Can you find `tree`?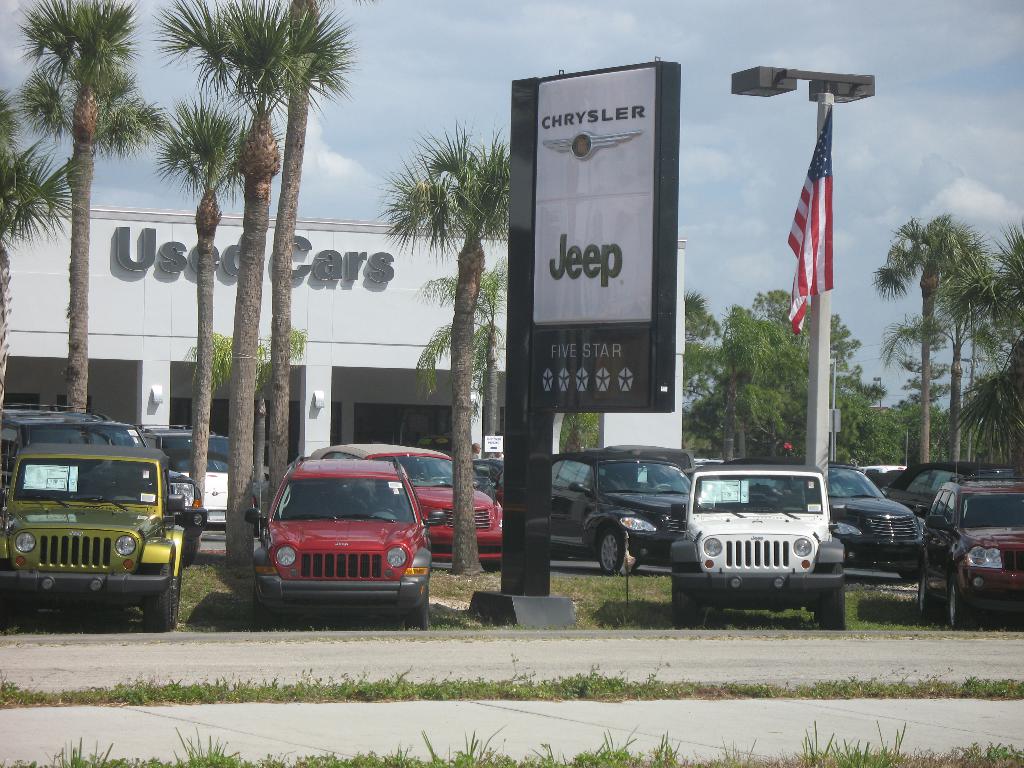
Yes, bounding box: [868,218,1002,476].
